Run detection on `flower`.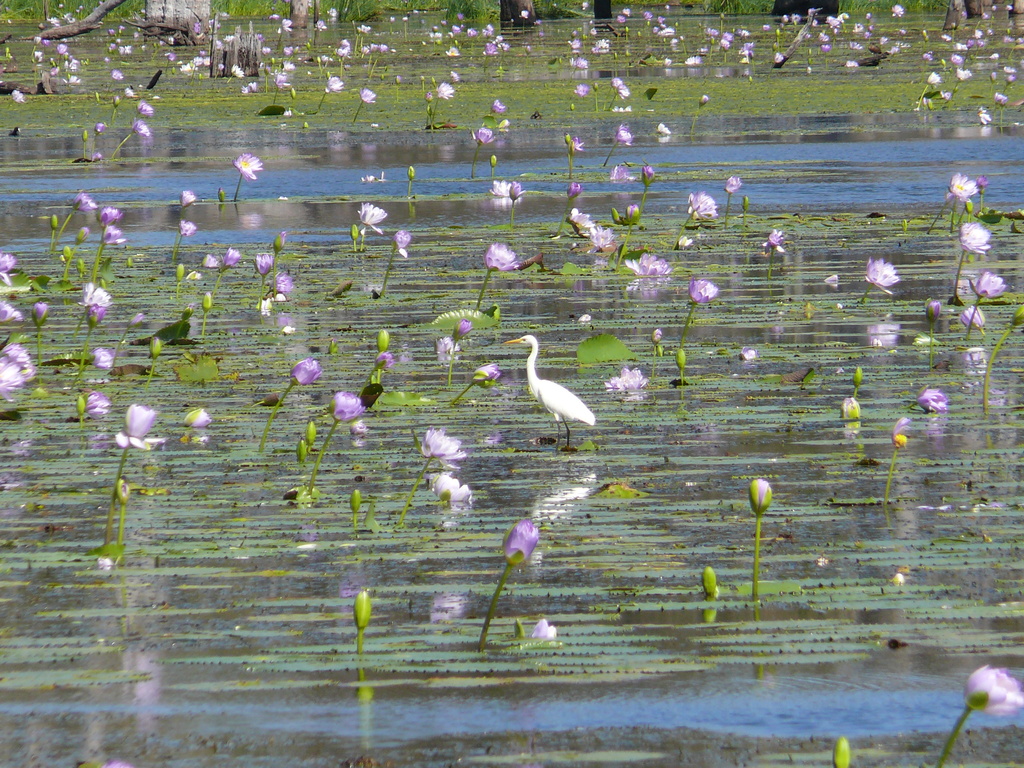
Result: left=438, top=82, right=455, bottom=102.
